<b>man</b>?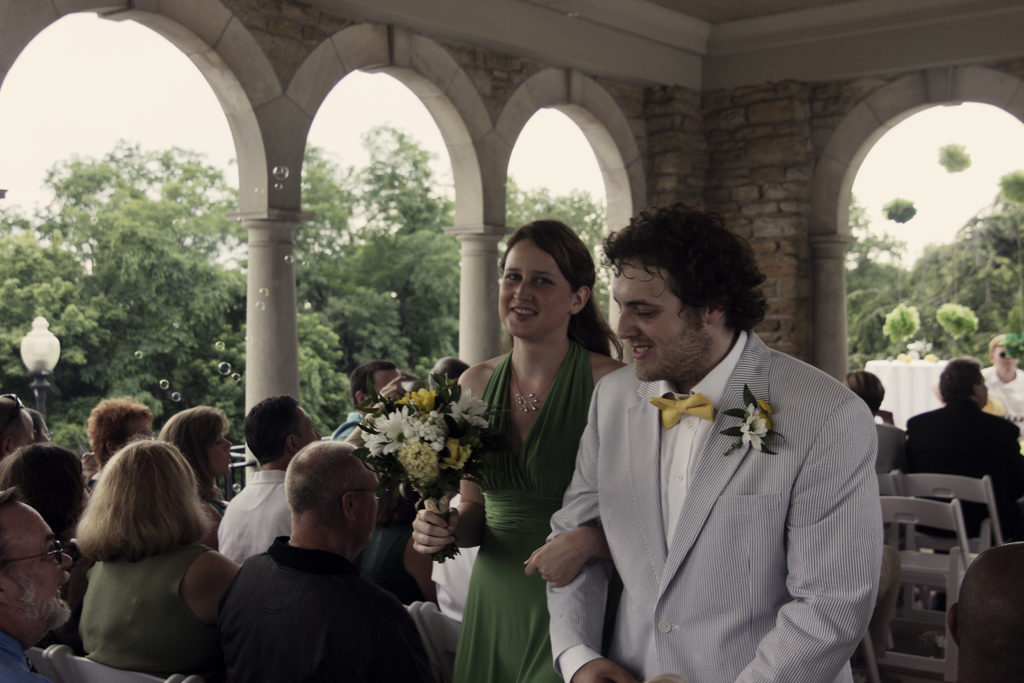
(0,483,72,682)
